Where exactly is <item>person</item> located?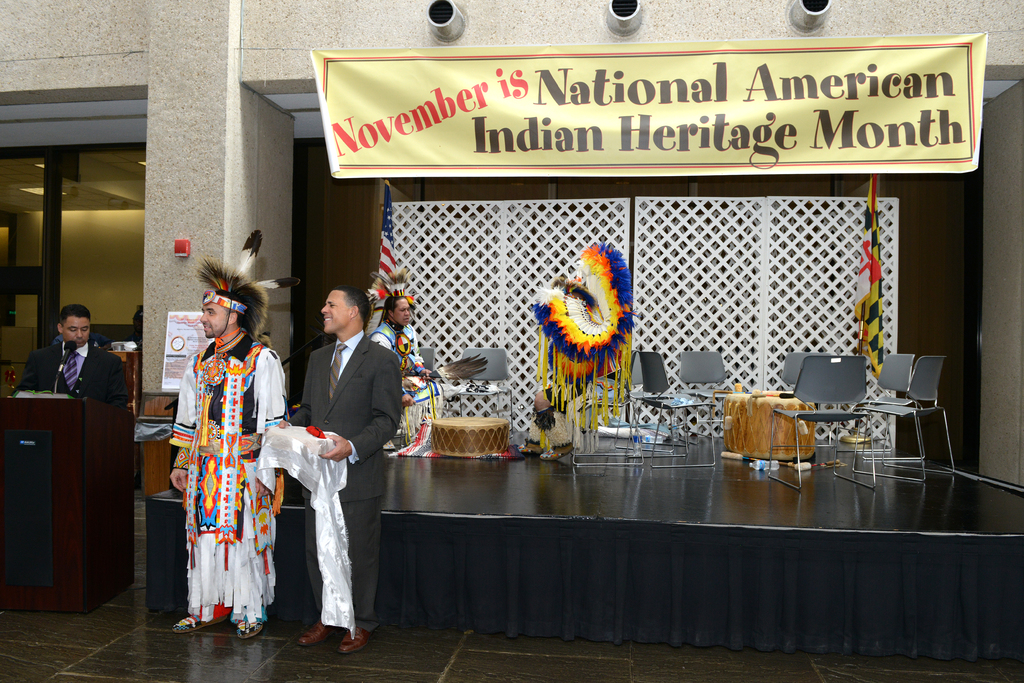
Its bounding box is locate(373, 281, 431, 437).
